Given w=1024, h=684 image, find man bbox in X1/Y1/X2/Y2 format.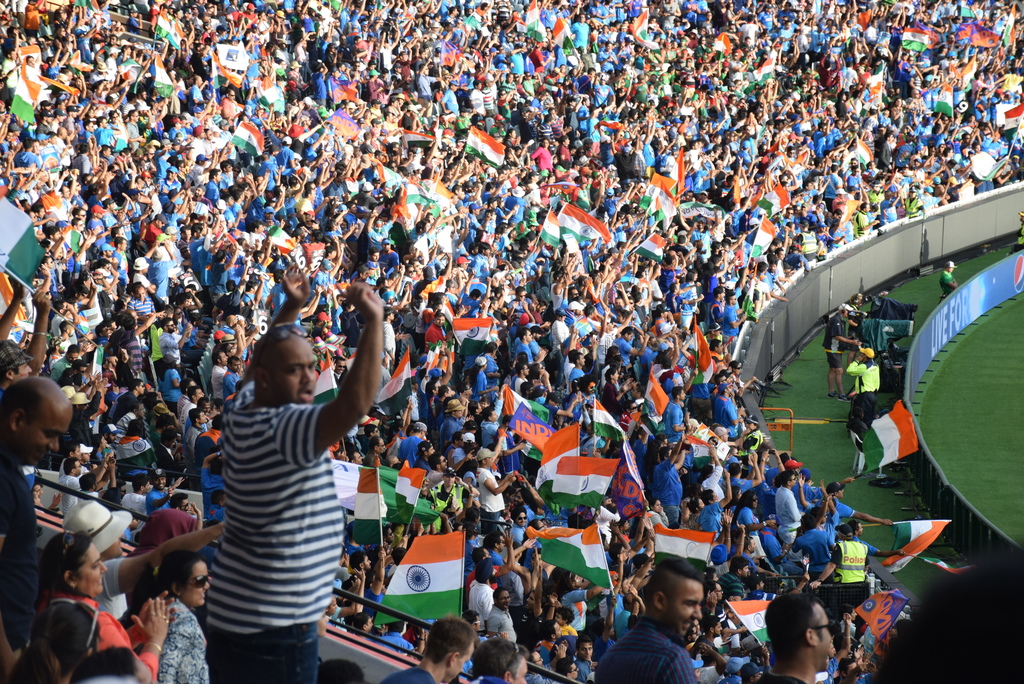
164/305/397/659.
